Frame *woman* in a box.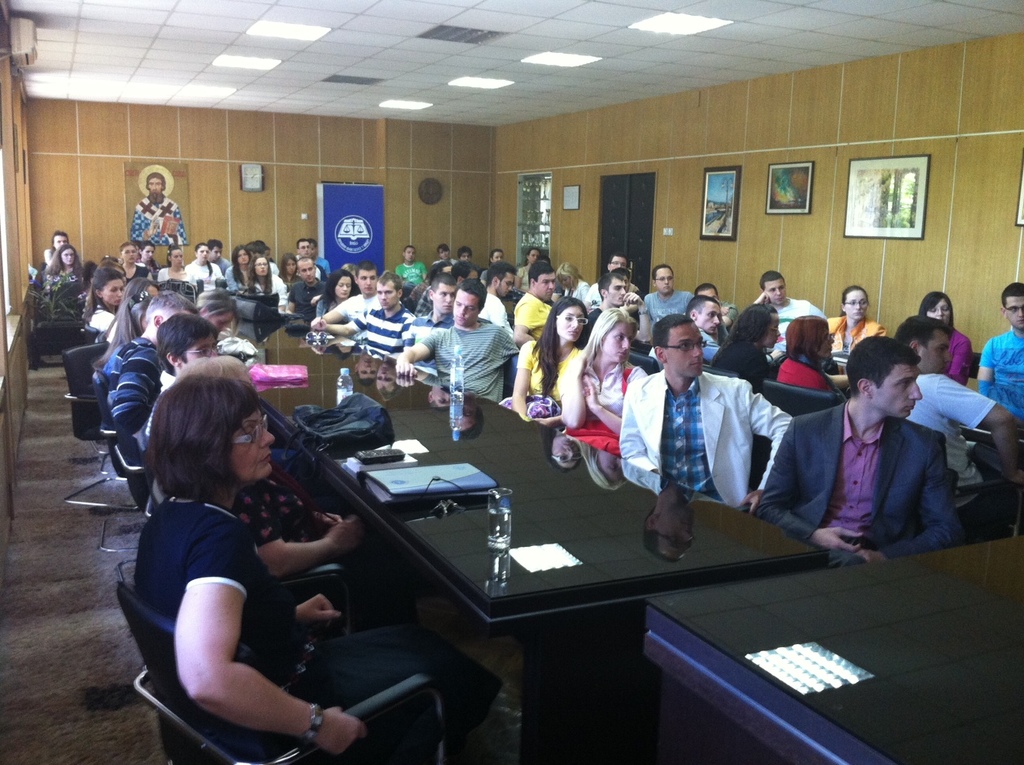
[left=145, top=317, right=221, bottom=433].
